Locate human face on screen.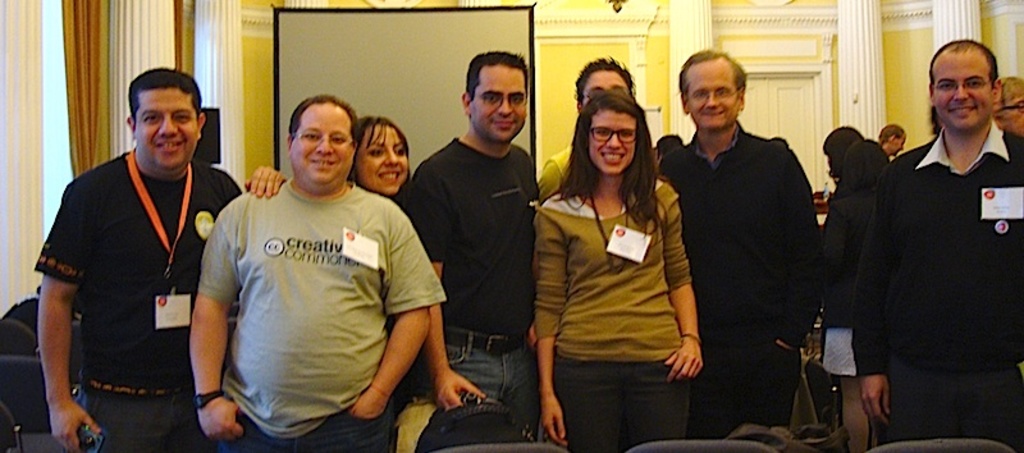
On screen at [467, 65, 525, 139].
